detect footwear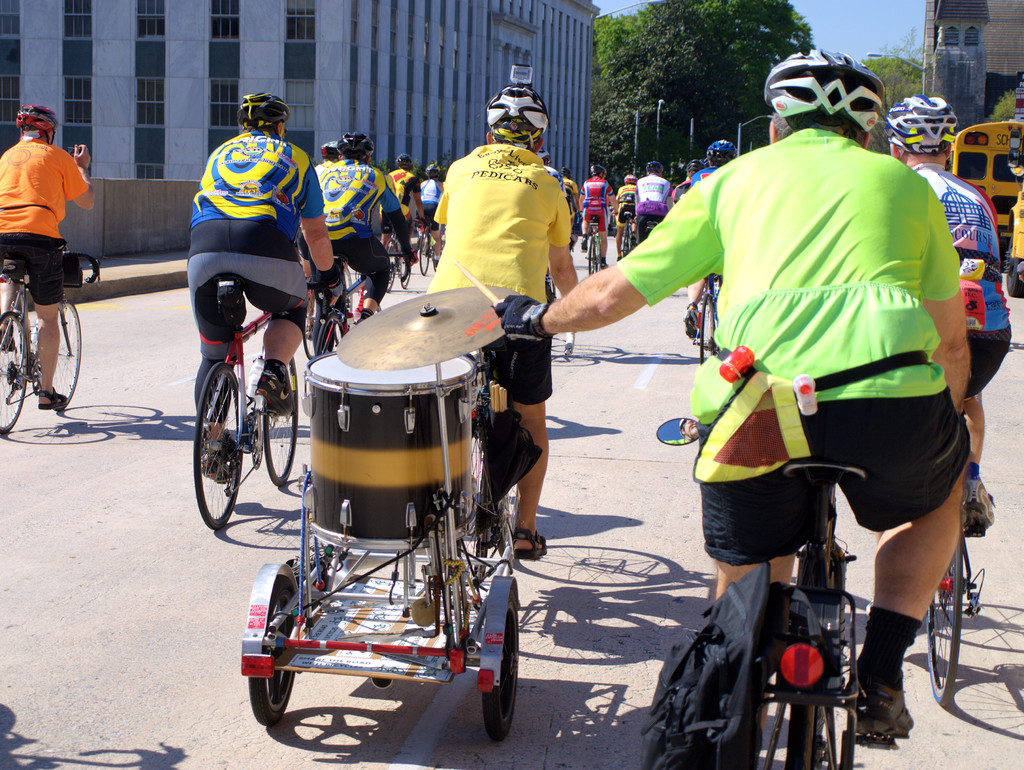
[596, 261, 610, 270]
